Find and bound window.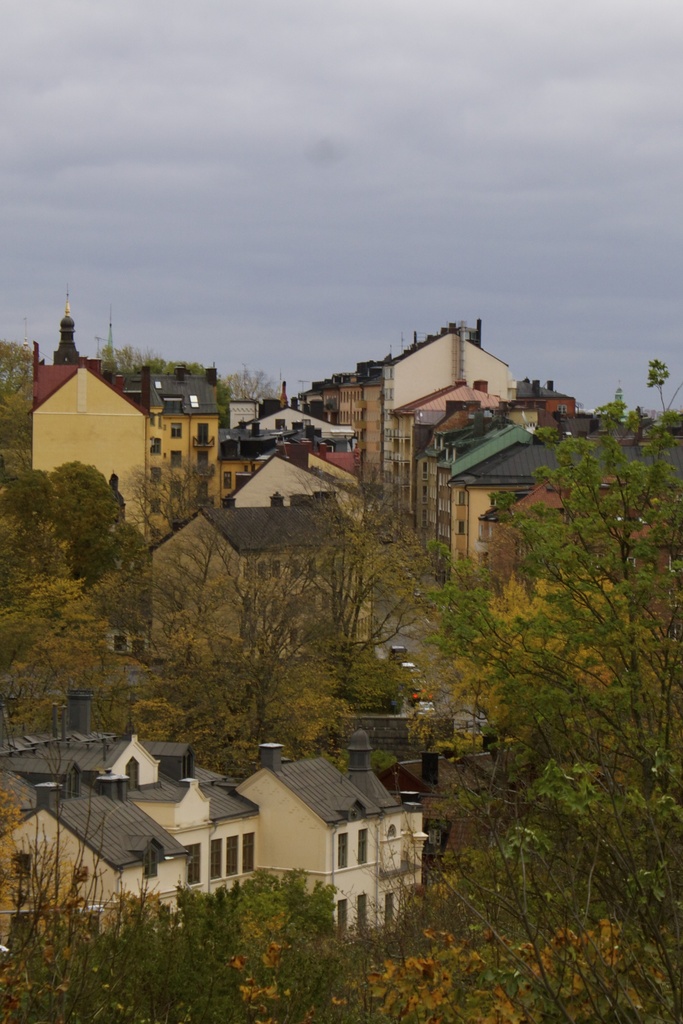
Bound: [195, 450, 211, 473].
